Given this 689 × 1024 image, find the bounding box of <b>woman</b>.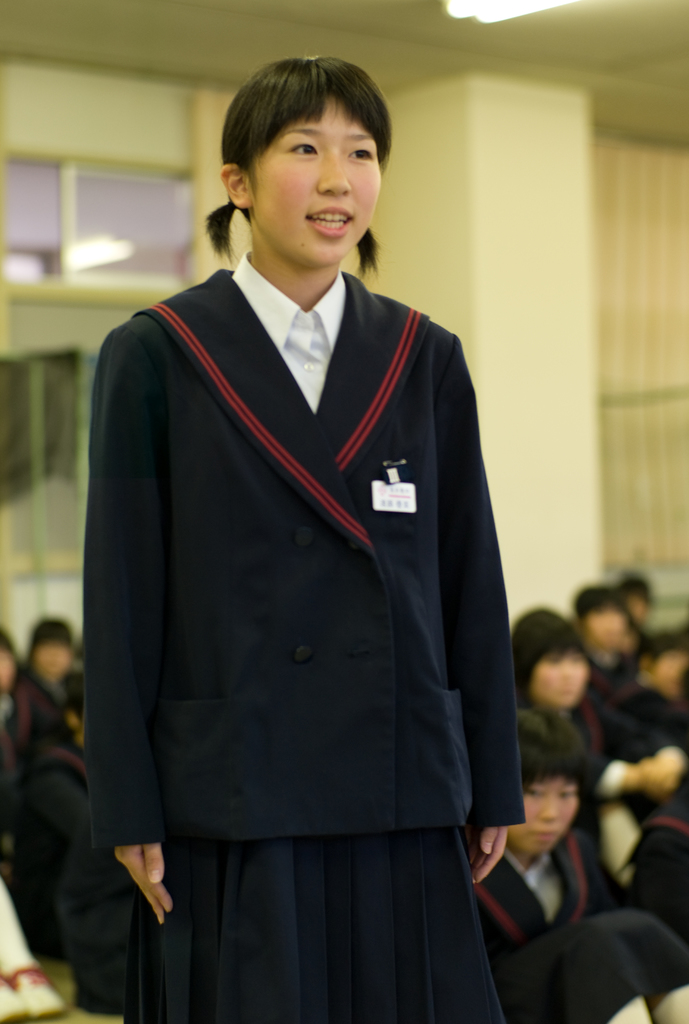
left=512, top=609, right=688, bottom=824.
